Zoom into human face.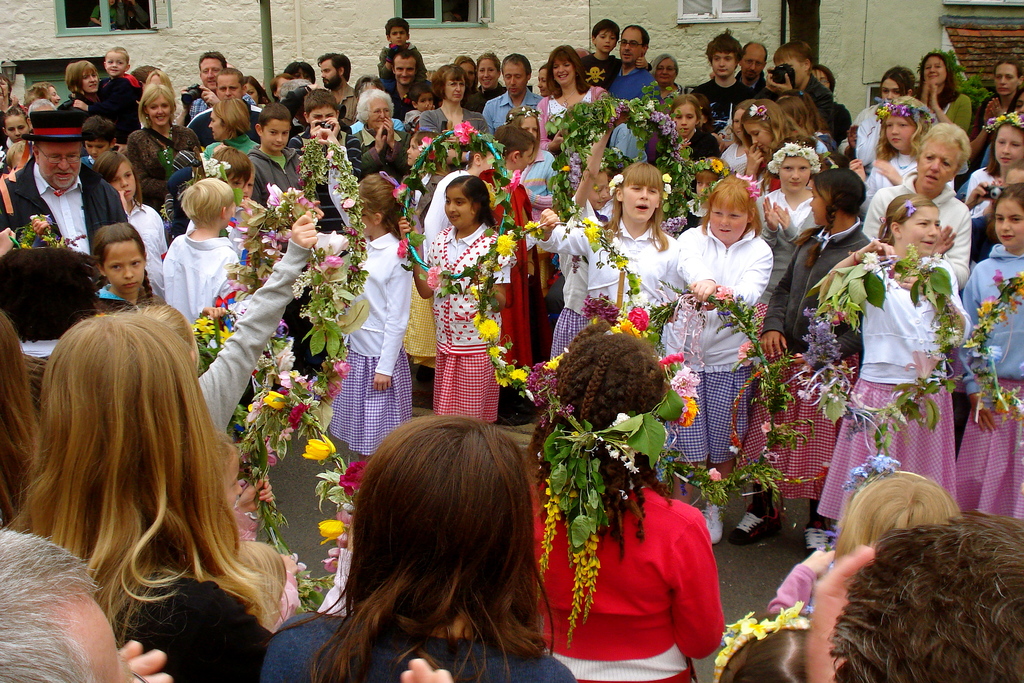
Zoom target: l=741, t=48, r=766, b=78.
